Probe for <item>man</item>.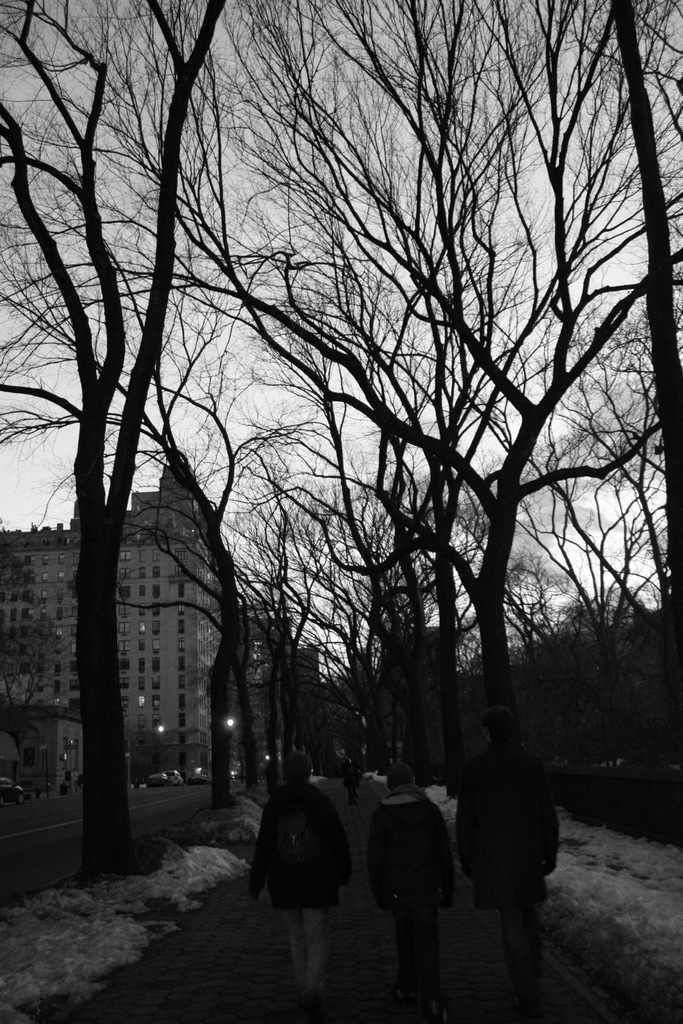
Probe result: x1=358, y1=756, x2=471, y2=1004.
